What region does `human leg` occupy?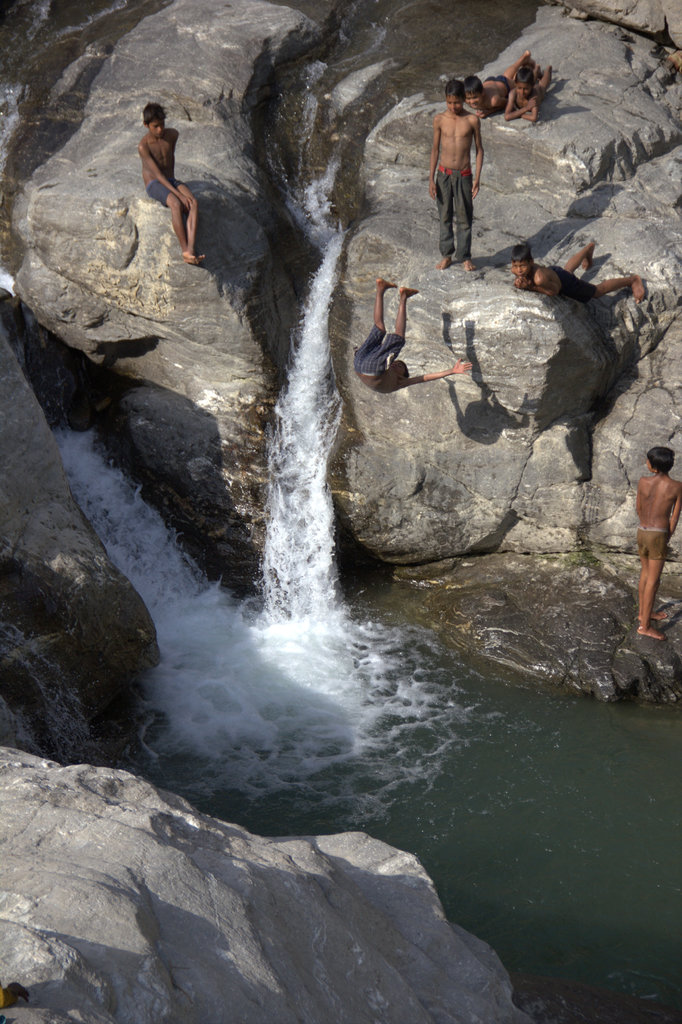
bbox=(533, 67, 552, 97).
